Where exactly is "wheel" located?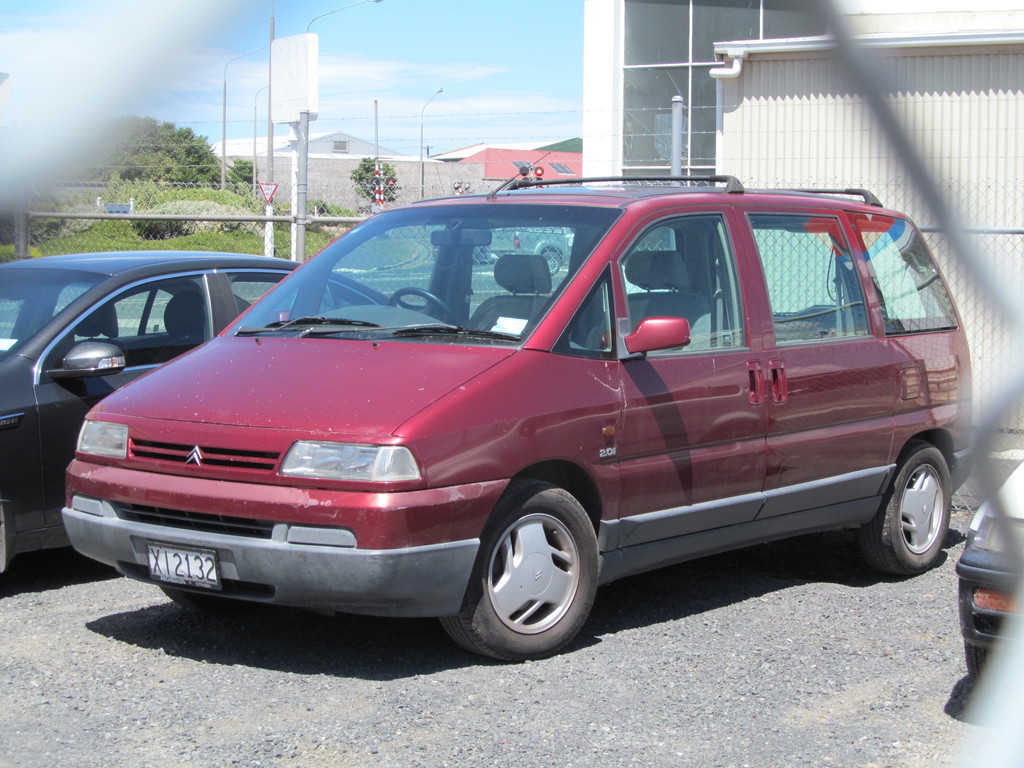
Its bounding box is 387:286:458:330.
